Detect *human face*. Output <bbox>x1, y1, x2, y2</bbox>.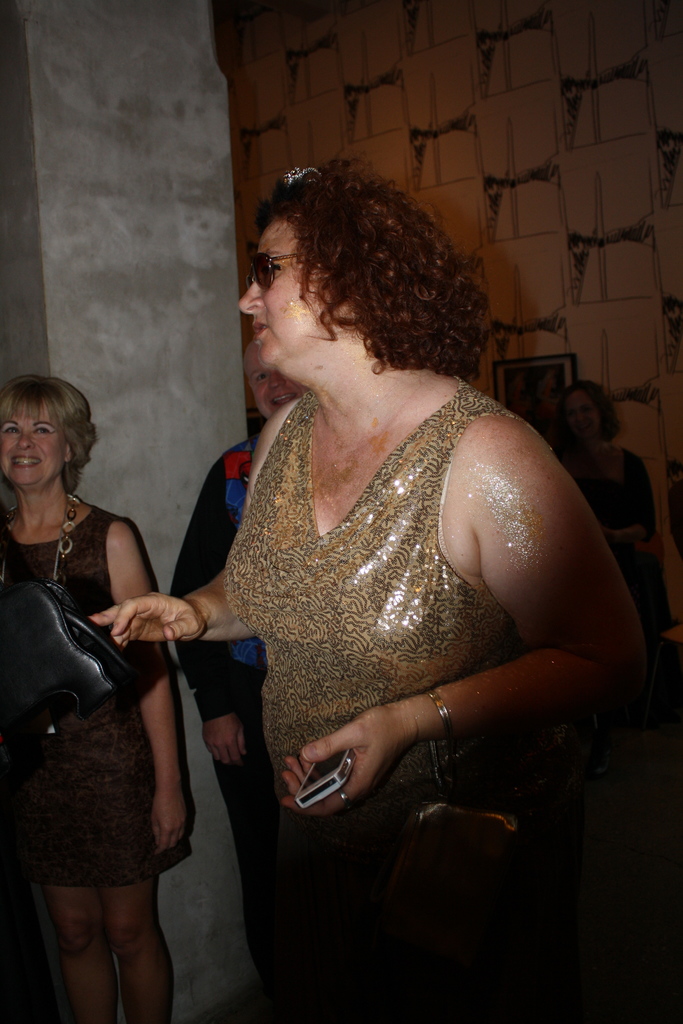
<bbox>235, 225, 316, 372</bbox>.
